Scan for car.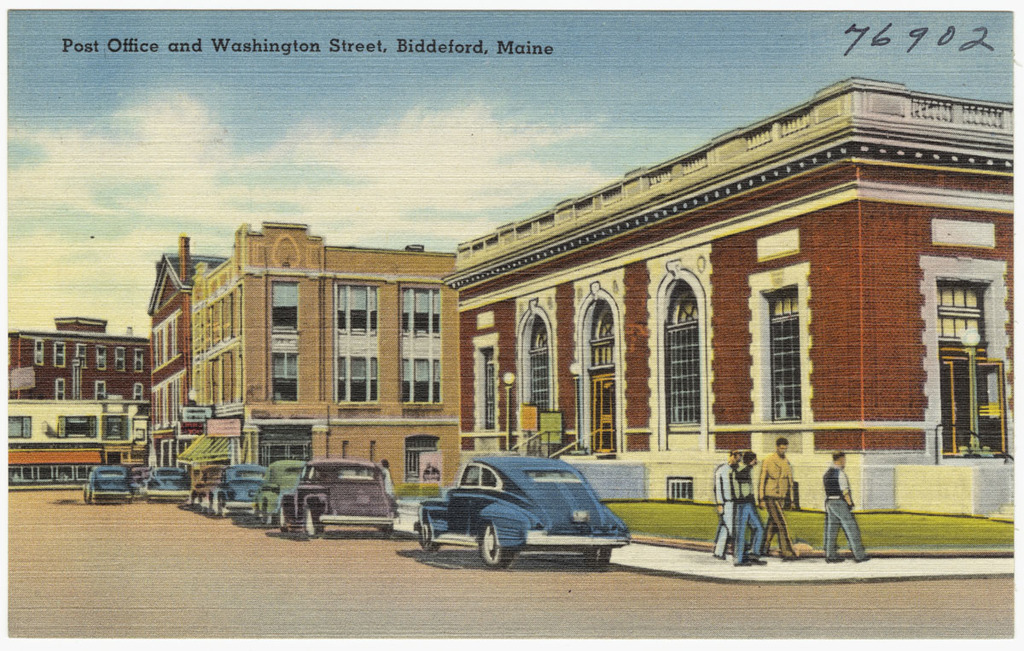
Scan result: {"left": 212, "top": 465, "right": 265, "bottom": 520}.
